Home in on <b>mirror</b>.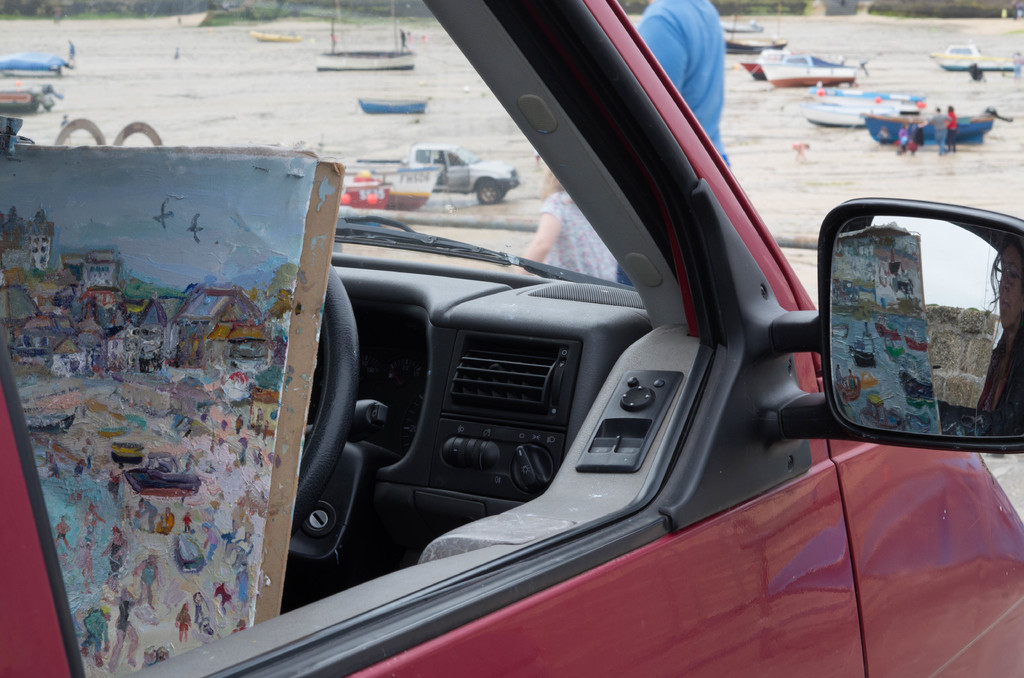
Homed in at <box>308,313,422,447</box>.
